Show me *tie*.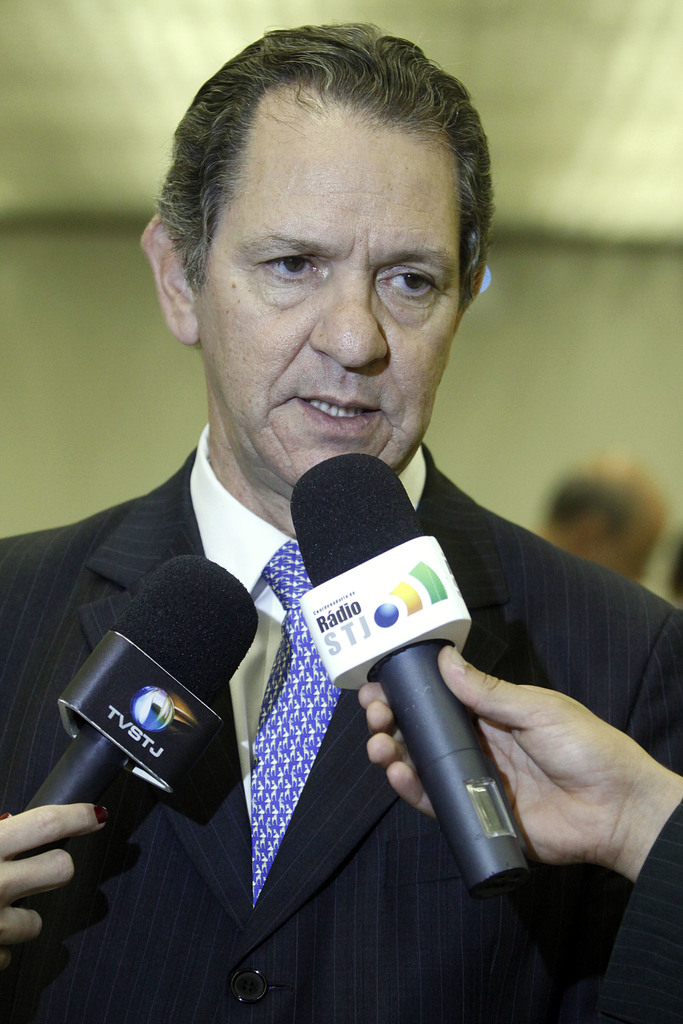
*tie* is here: [256, 536, 340, 890].
